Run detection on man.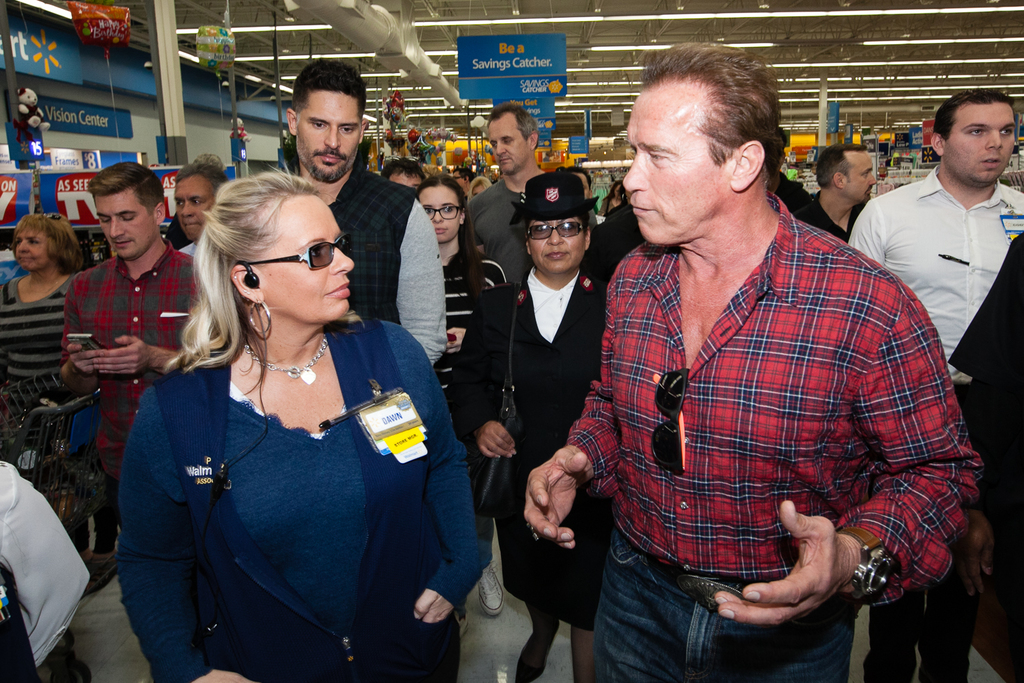
Result: (461,99,601,301).
